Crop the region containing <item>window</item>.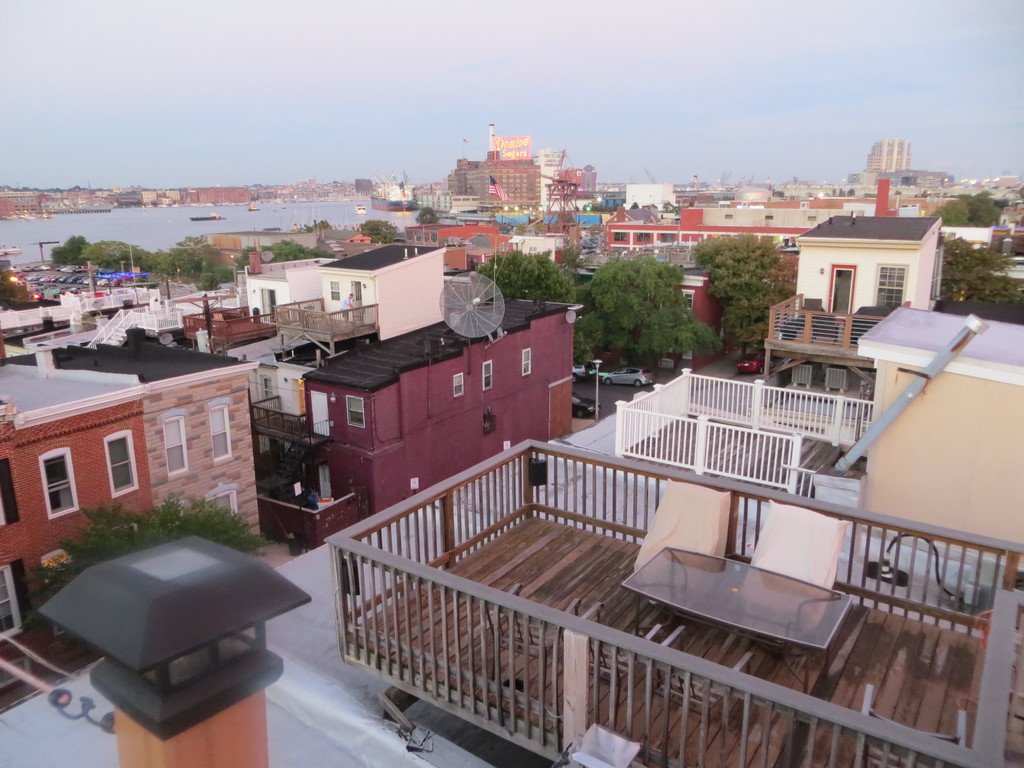
Crop region: <box>630,230,652,243</box>.
